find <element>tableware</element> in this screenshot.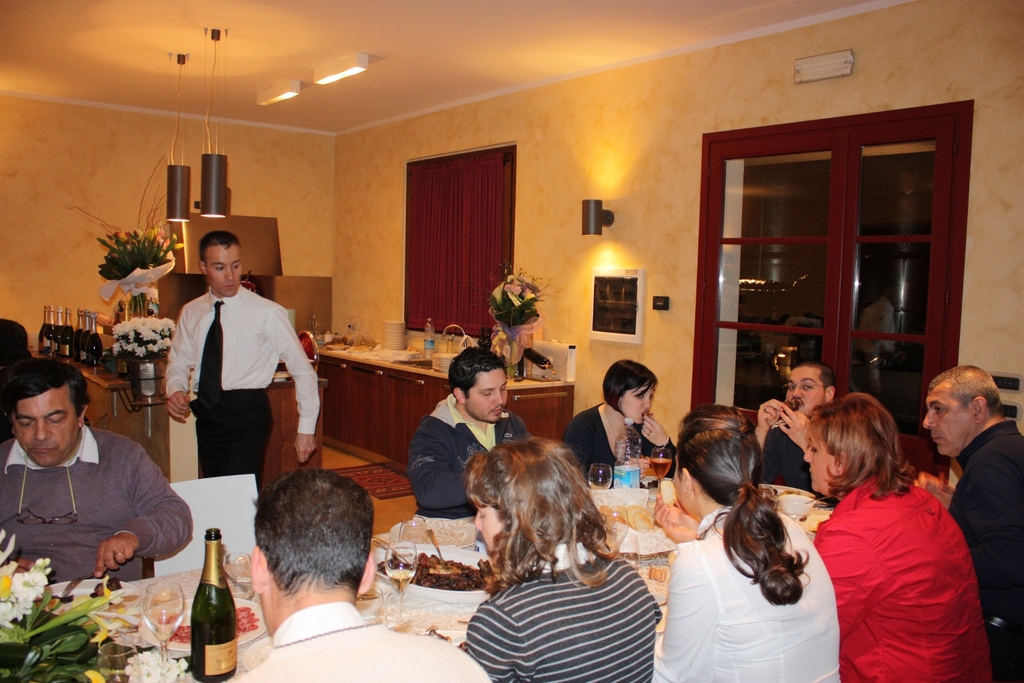
The bounding box for <element>tableware</element> is [758, 483, 814, 496].
